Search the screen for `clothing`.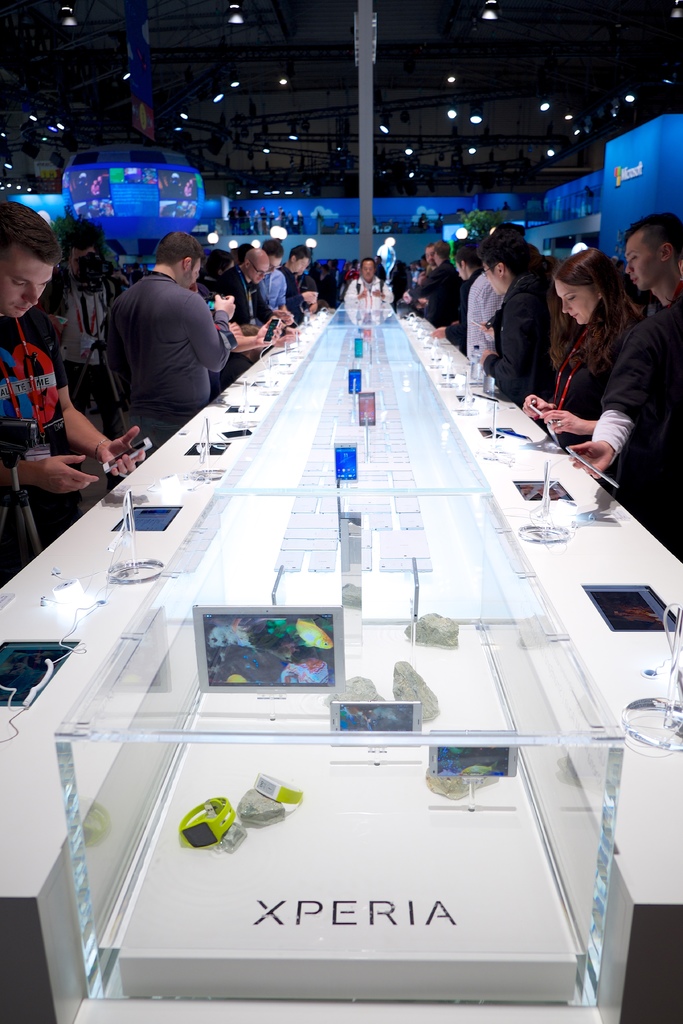
Found at (420,264,461,333).
